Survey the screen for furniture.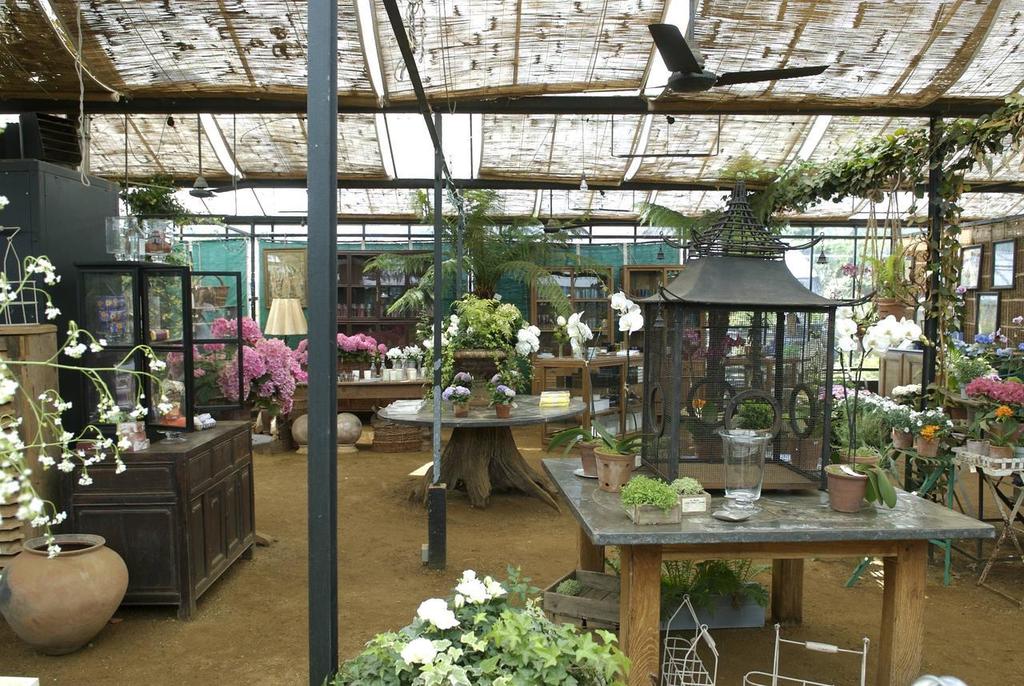
Survey found: l=538, t=444, r=994, b=685.
